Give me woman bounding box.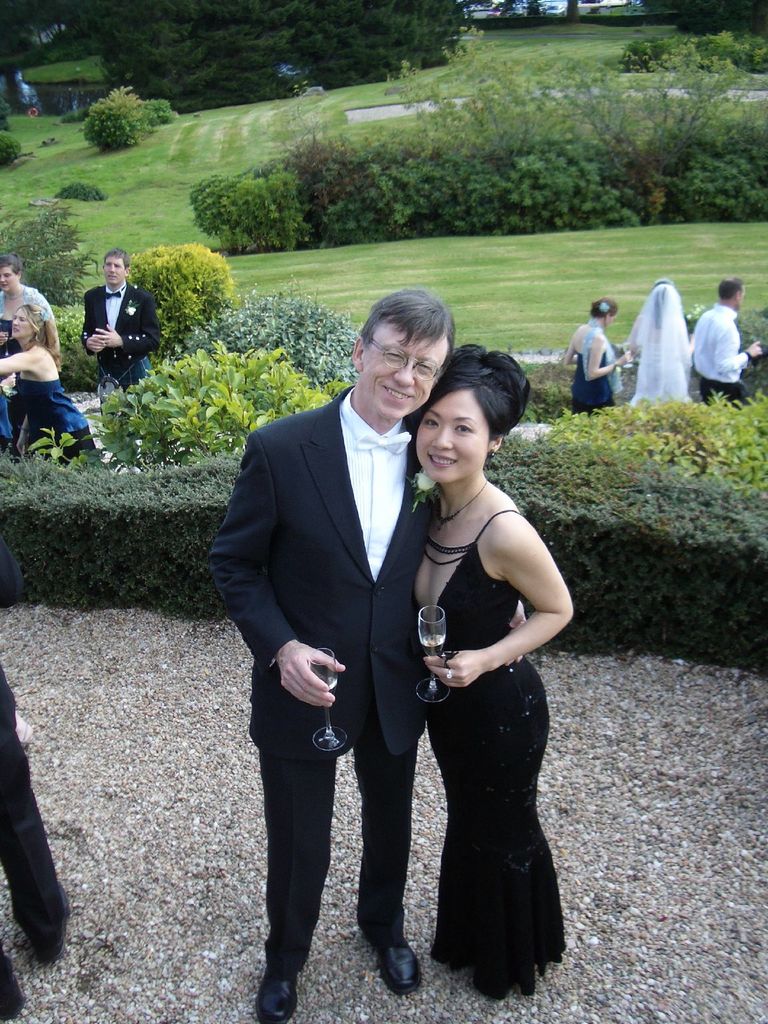
box=[408, 344, 575, 999].
